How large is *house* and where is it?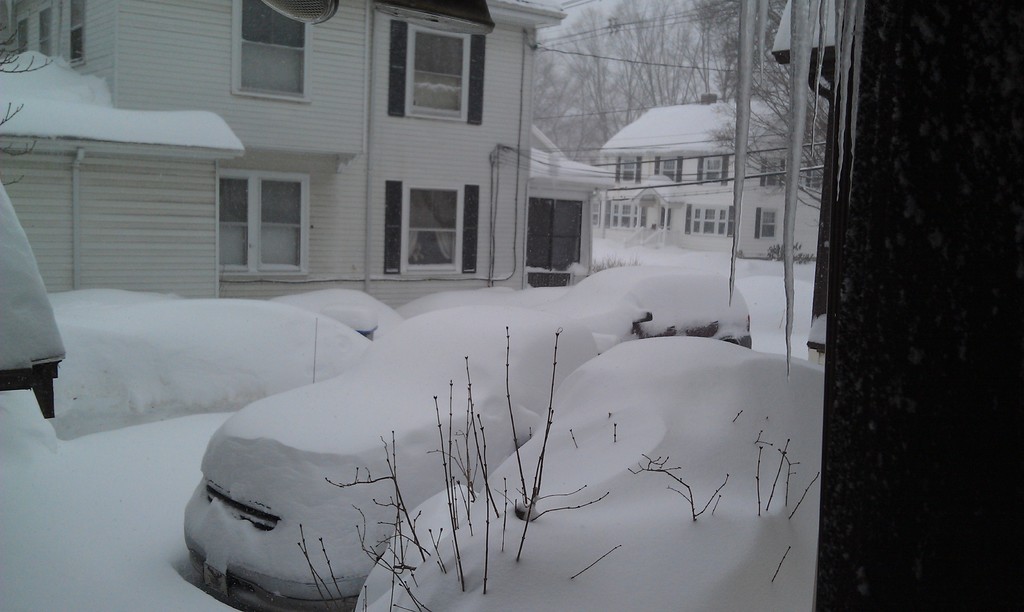
Bounding box: (525, 121, 604, 281).
